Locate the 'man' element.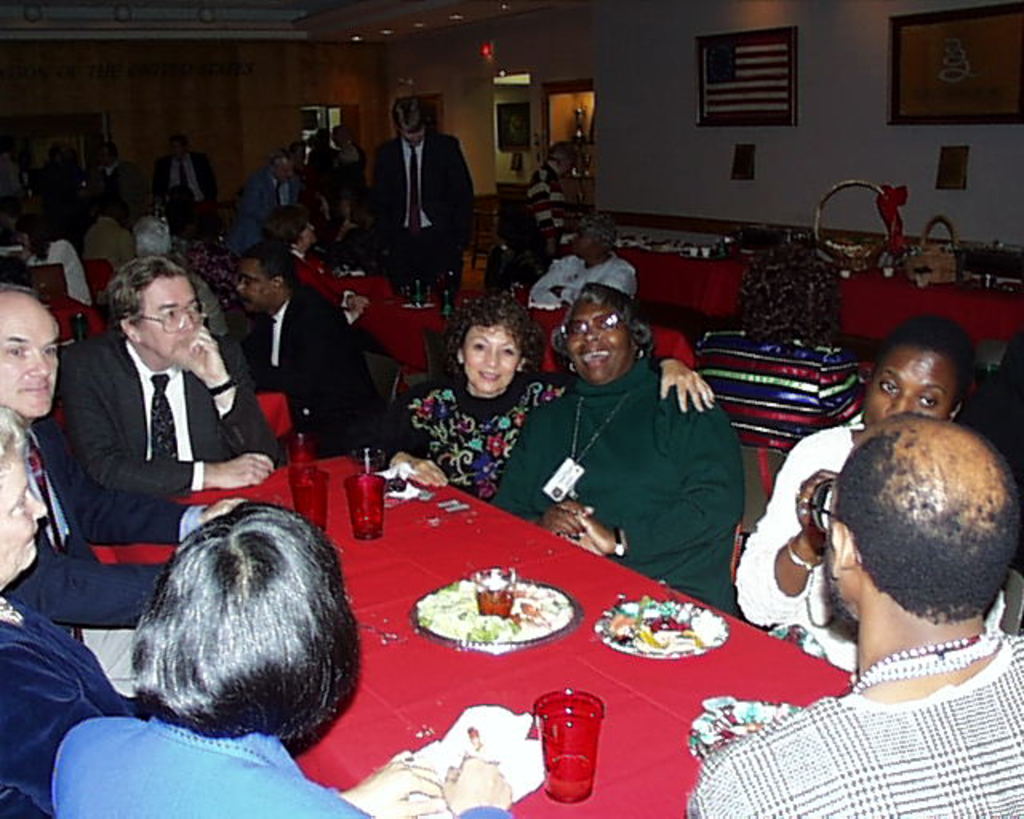
Element bbox: (left=363, top=85, right=485, bottom=304).
